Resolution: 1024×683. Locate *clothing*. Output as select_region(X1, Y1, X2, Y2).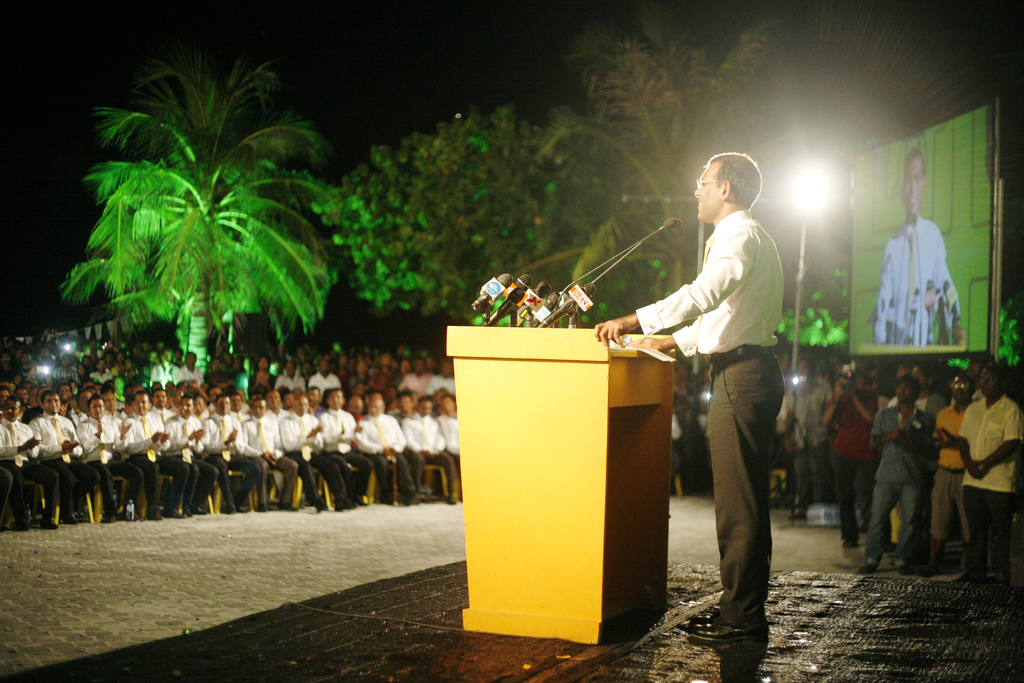
select_region(0, 413, 61, 529).
